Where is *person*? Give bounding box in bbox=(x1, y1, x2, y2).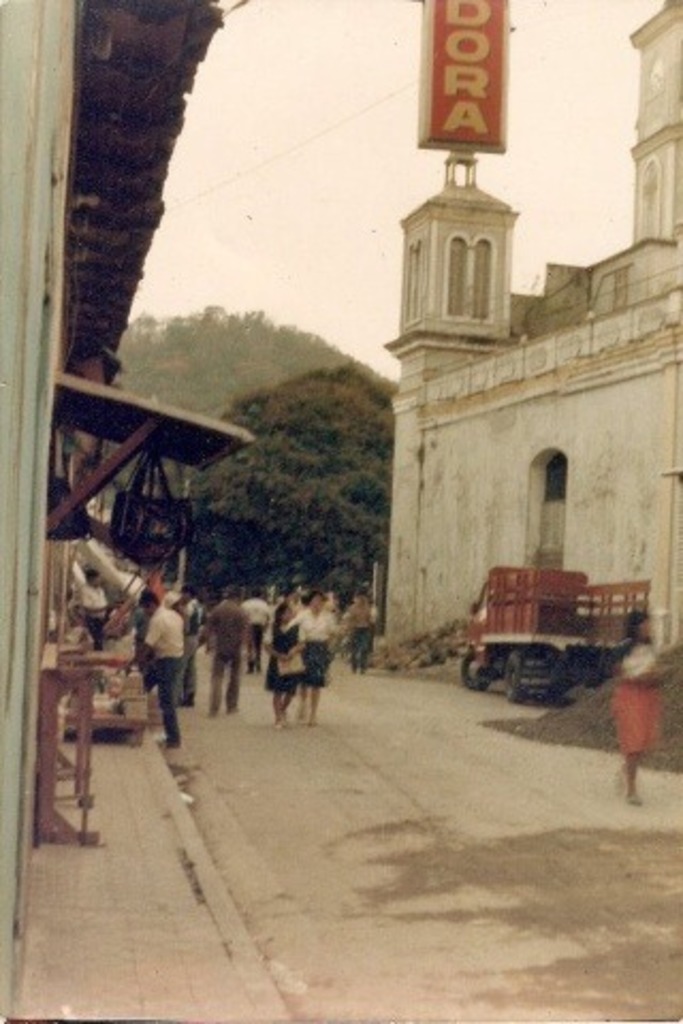
bbox=(258, 578, 309, 715).
